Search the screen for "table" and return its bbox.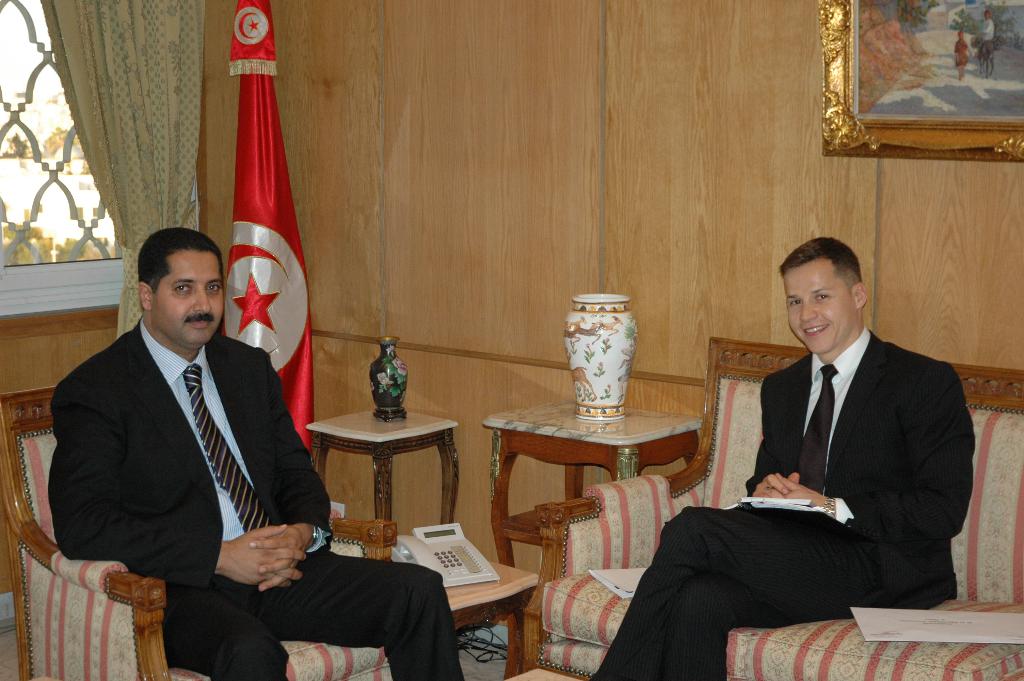
Found: bbox=(474, 394, 715, 574).
